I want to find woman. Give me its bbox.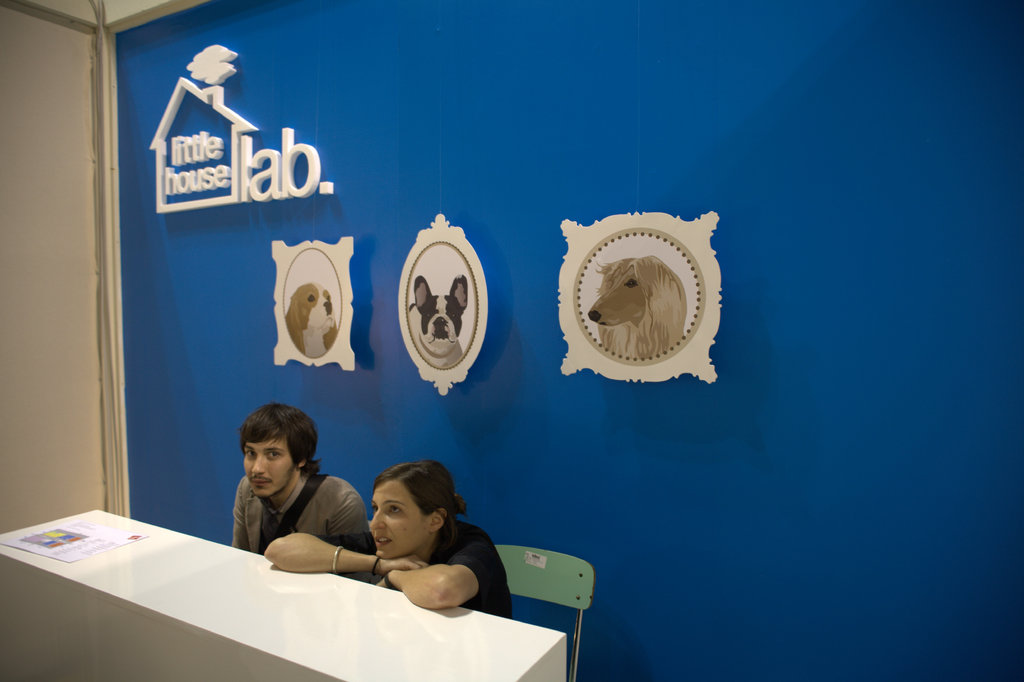
(left=324, top=462, right=508, bottom=645).
